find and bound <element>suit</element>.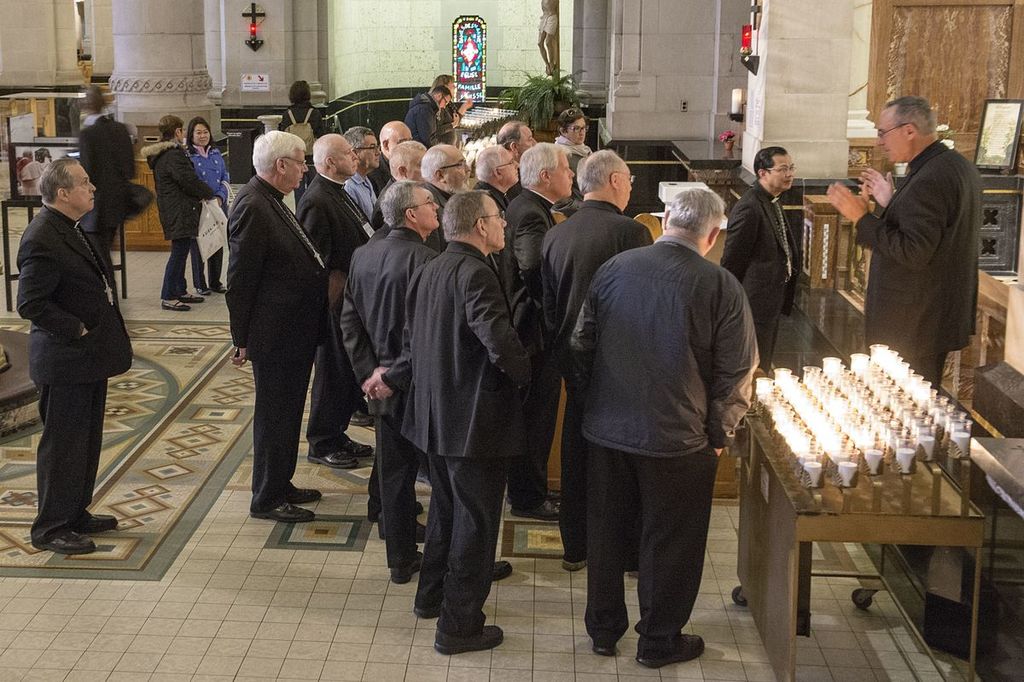
Bound: [left=527, top=194, right=643, bottom=564].
